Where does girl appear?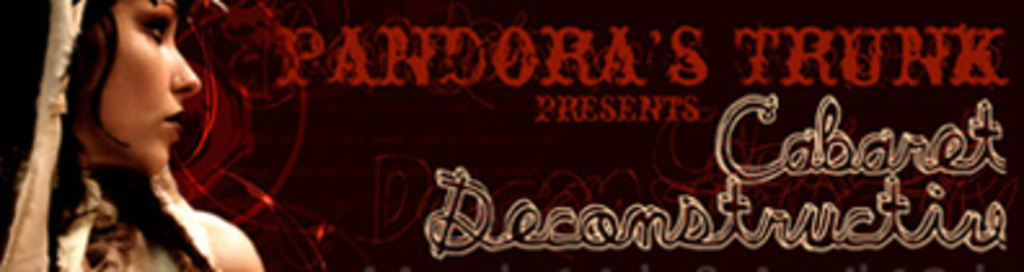
Appears at [0, 0, 261, 269].
